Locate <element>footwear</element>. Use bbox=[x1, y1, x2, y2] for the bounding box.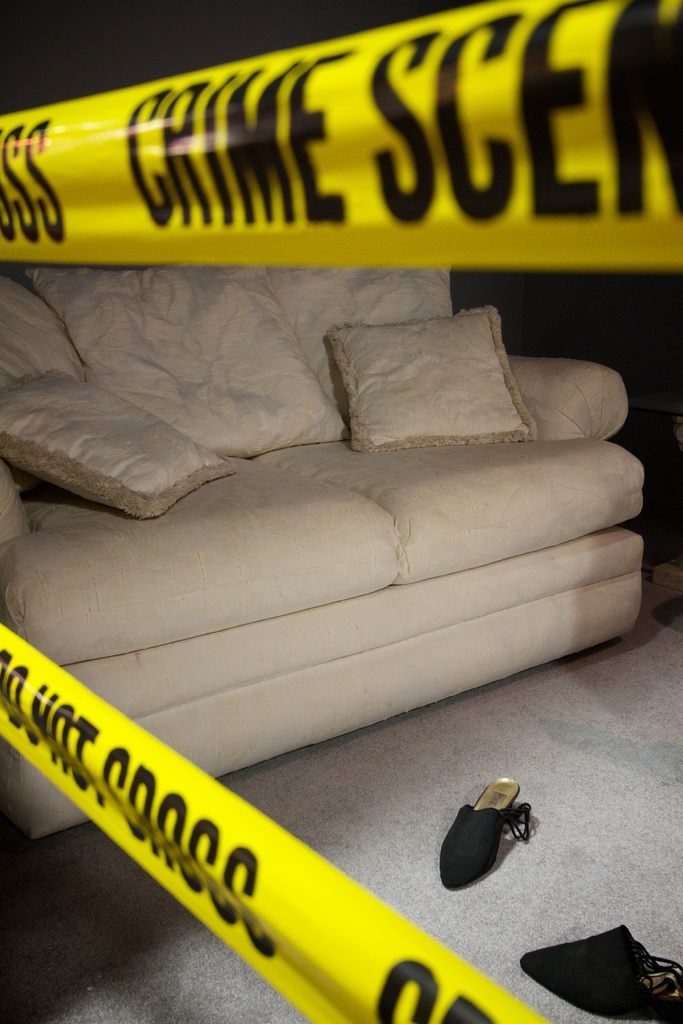
bbox=[516, 934, 682, 1023].
